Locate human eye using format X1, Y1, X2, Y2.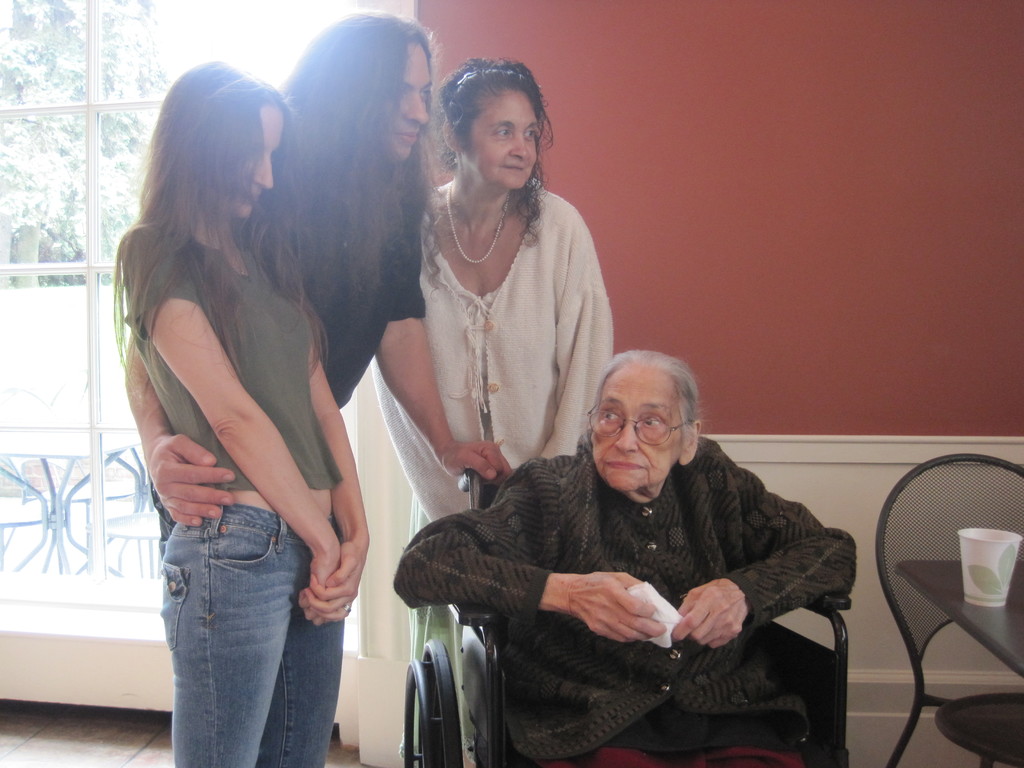
420, 84, 431, 105.
